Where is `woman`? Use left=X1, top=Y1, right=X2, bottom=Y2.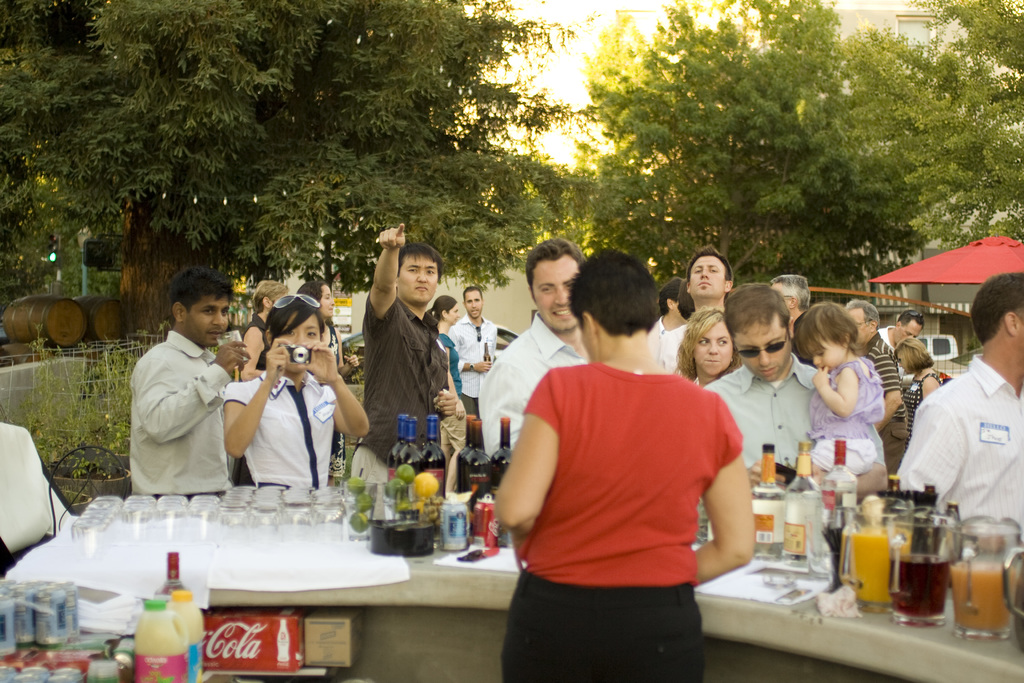
left=895, top=333, right=951, bottom=448.
